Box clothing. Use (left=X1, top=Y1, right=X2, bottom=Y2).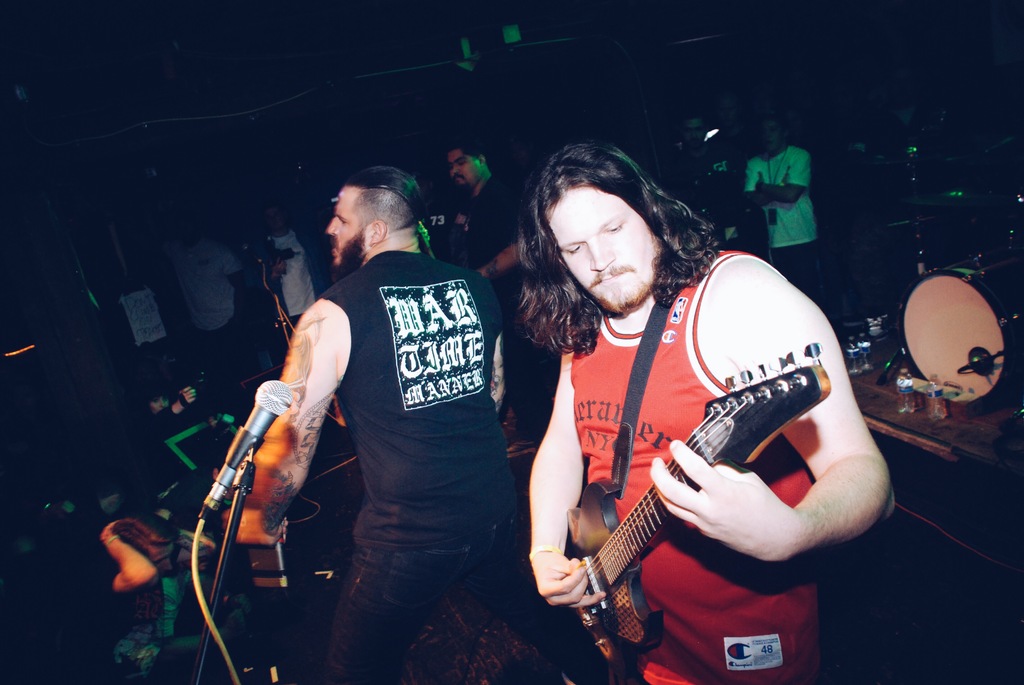
(left=523, top=226, right=863, bottom=656).
